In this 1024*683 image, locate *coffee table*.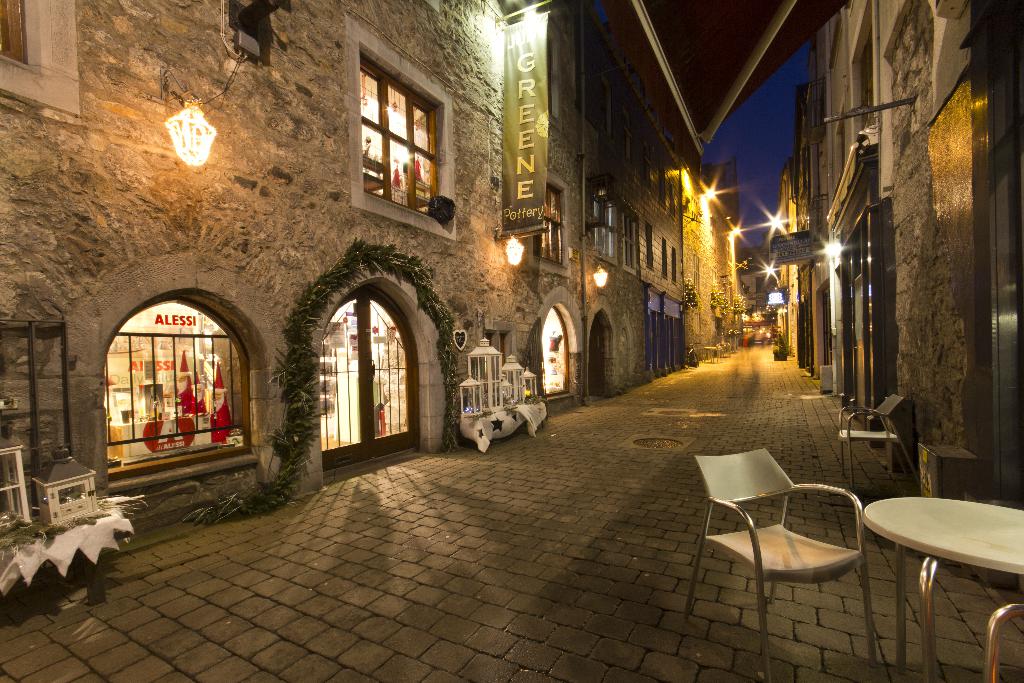
Bounding box: x1=868 y1=481 x2=1016 y2=682.
